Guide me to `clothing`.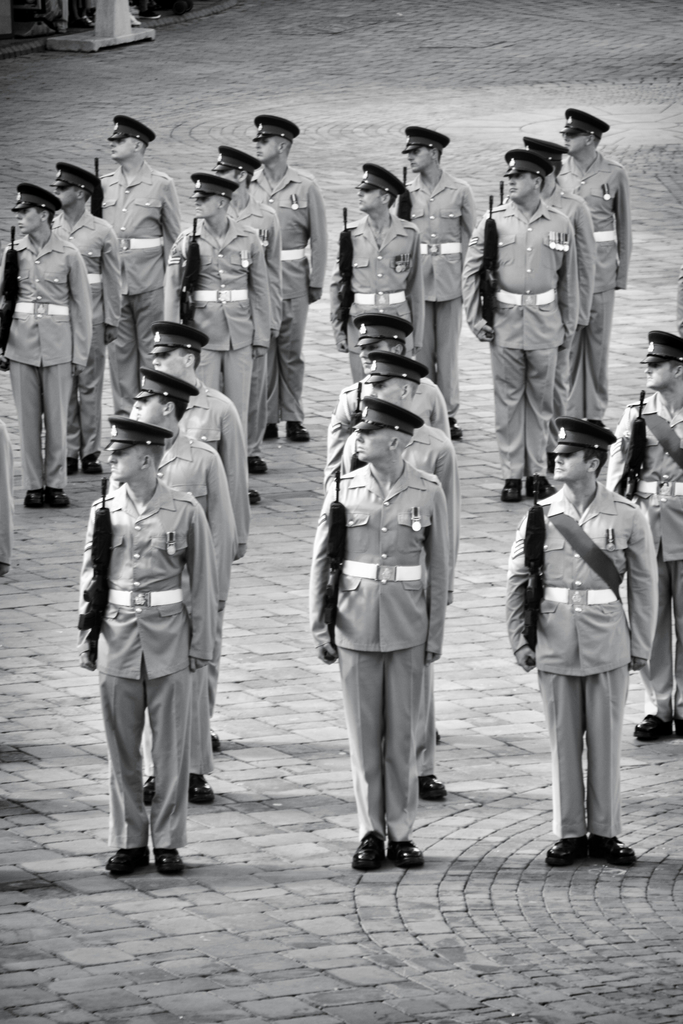
Guidance: <bbox>615, 394, 682, 684</bbox>.
